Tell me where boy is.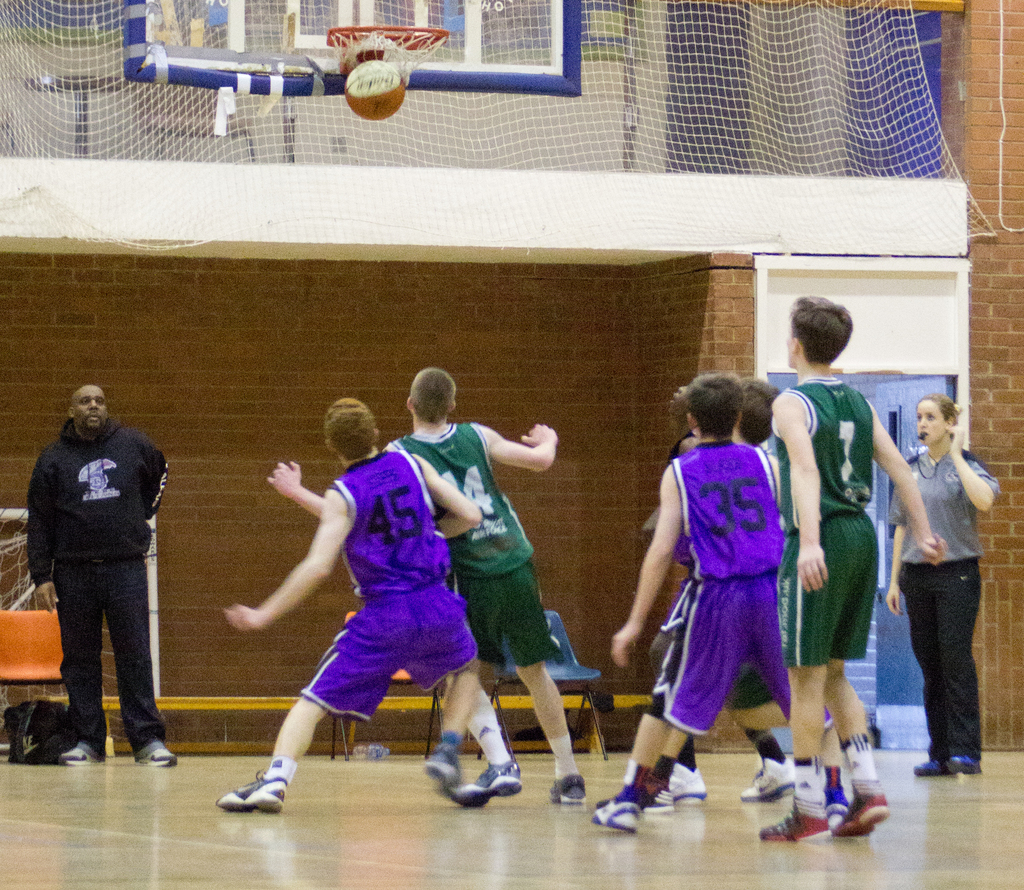
boy is at select_region(766, 291, 942, 835).
